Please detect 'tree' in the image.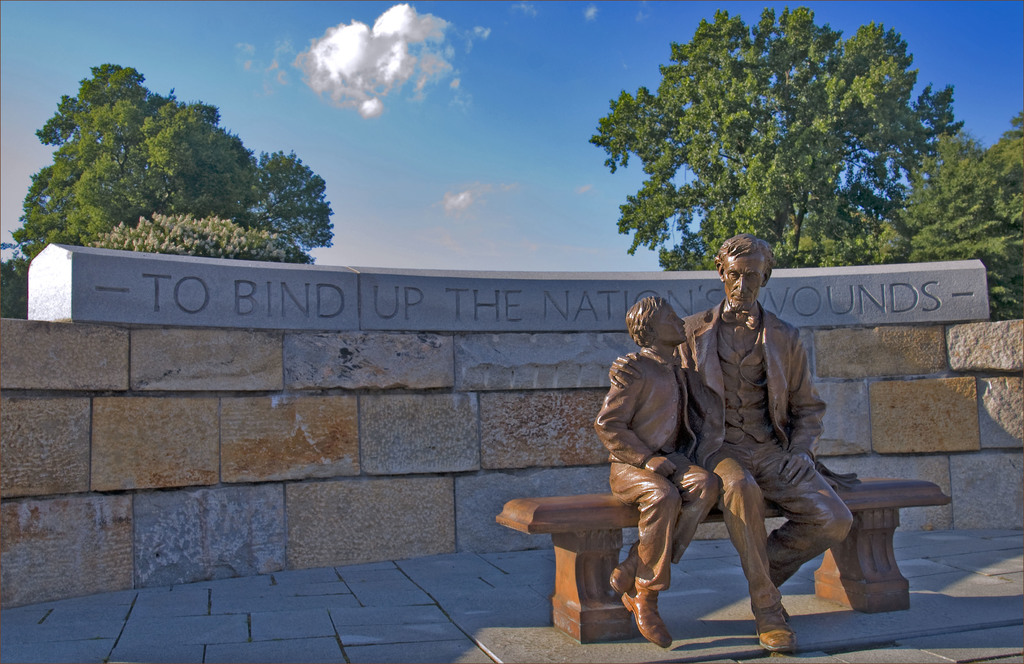
region(870, 108, 1023, 319).
